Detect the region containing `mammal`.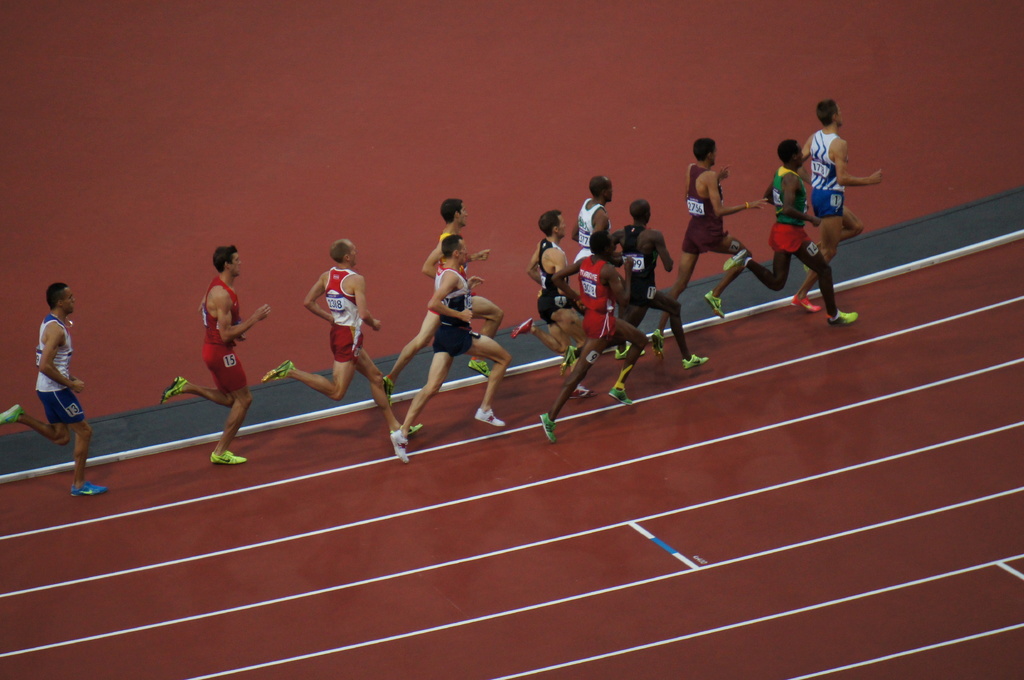
383 190 502 380.
